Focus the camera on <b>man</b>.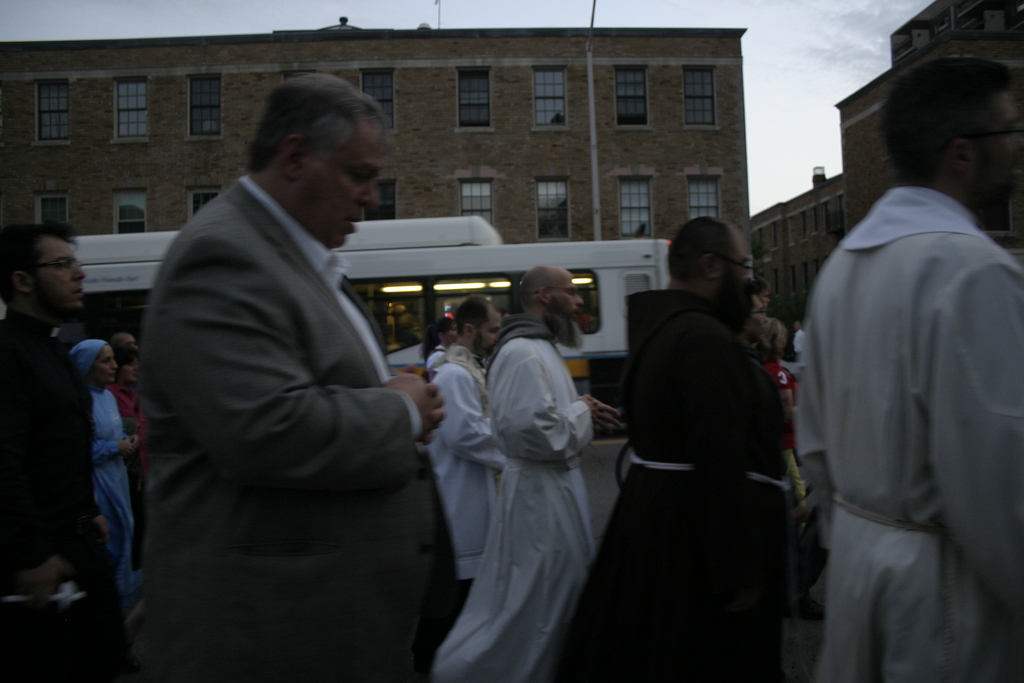
Focus region: x1=144 y1=68 x2=463 y2=682.
